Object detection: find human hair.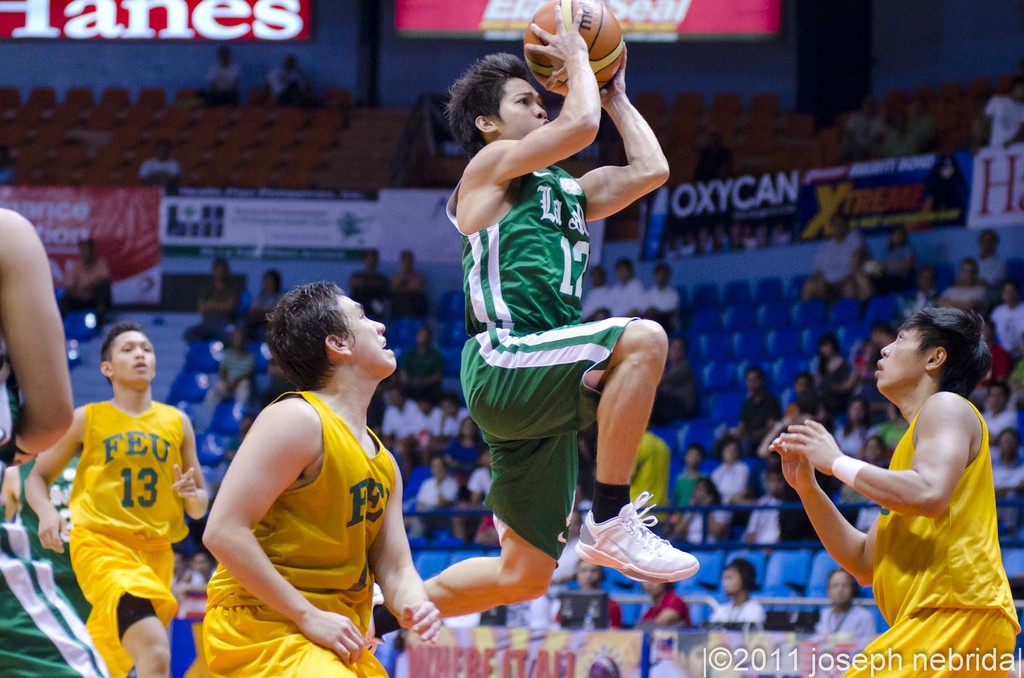
(956, 256, 980, 275).
